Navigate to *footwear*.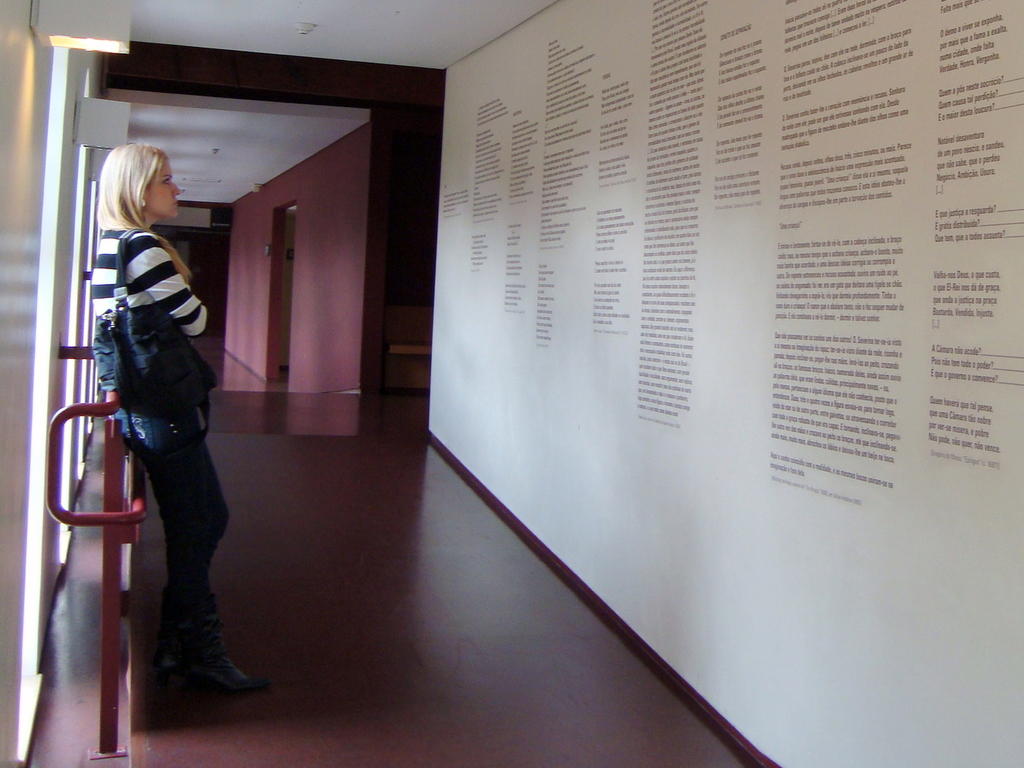
Navigation target: bbox(193, 631, 260, 692).
